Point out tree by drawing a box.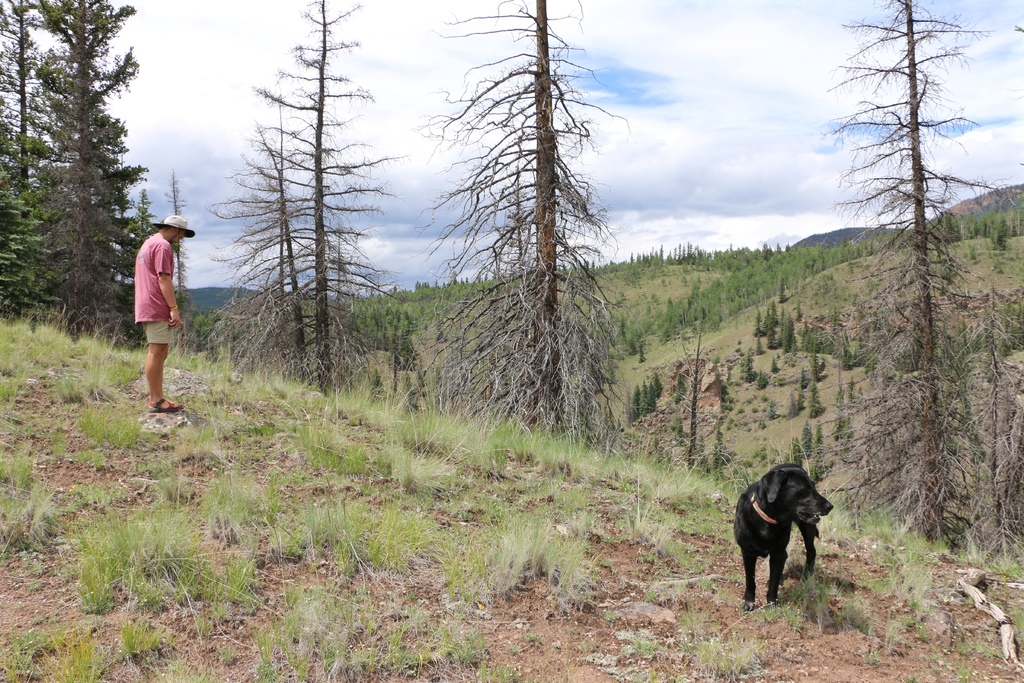
(781,436,806,468).
